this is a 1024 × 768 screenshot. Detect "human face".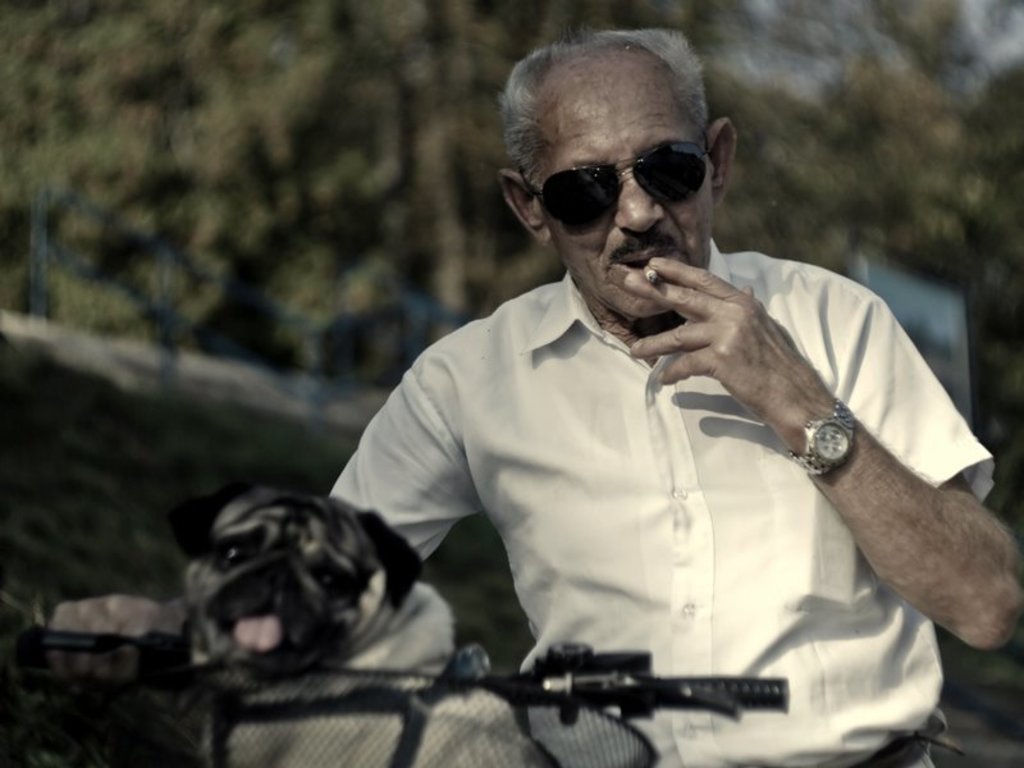
bbox=(529, 49, 713, 316).
